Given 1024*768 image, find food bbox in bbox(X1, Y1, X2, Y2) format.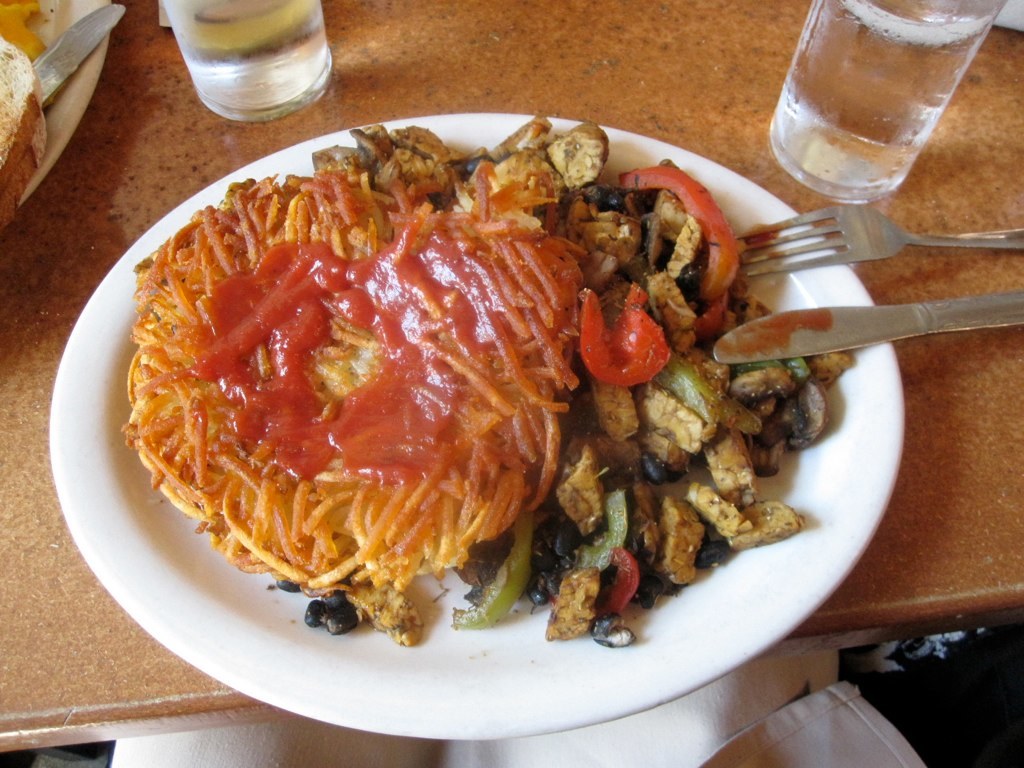
bbox(0, 120, 48, 233).
